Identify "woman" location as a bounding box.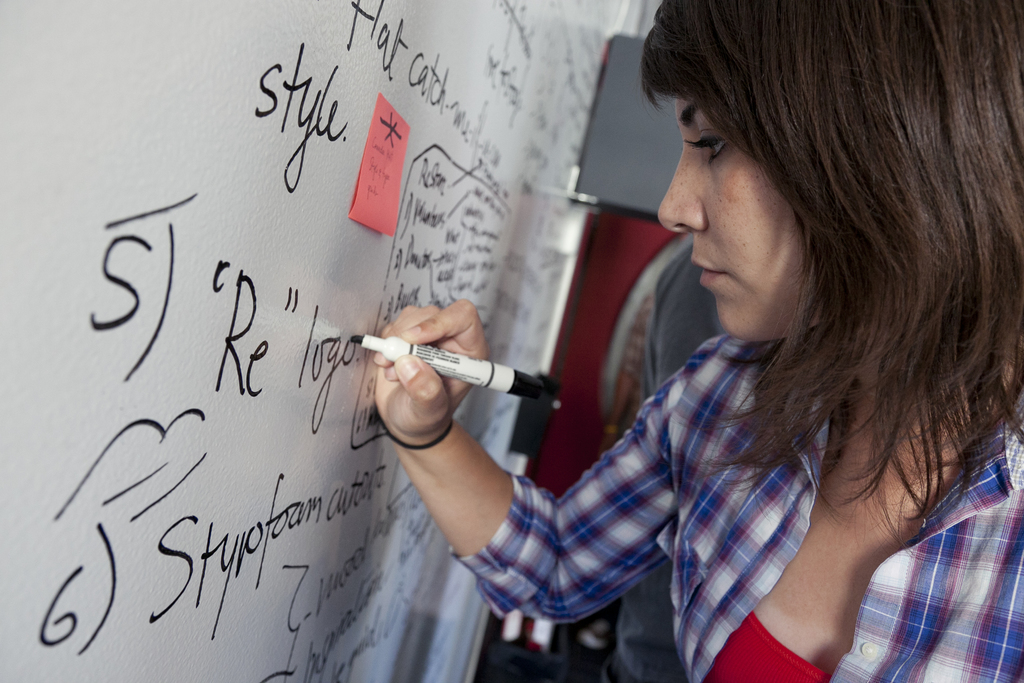
rect(432, 3, 1011, 675).
